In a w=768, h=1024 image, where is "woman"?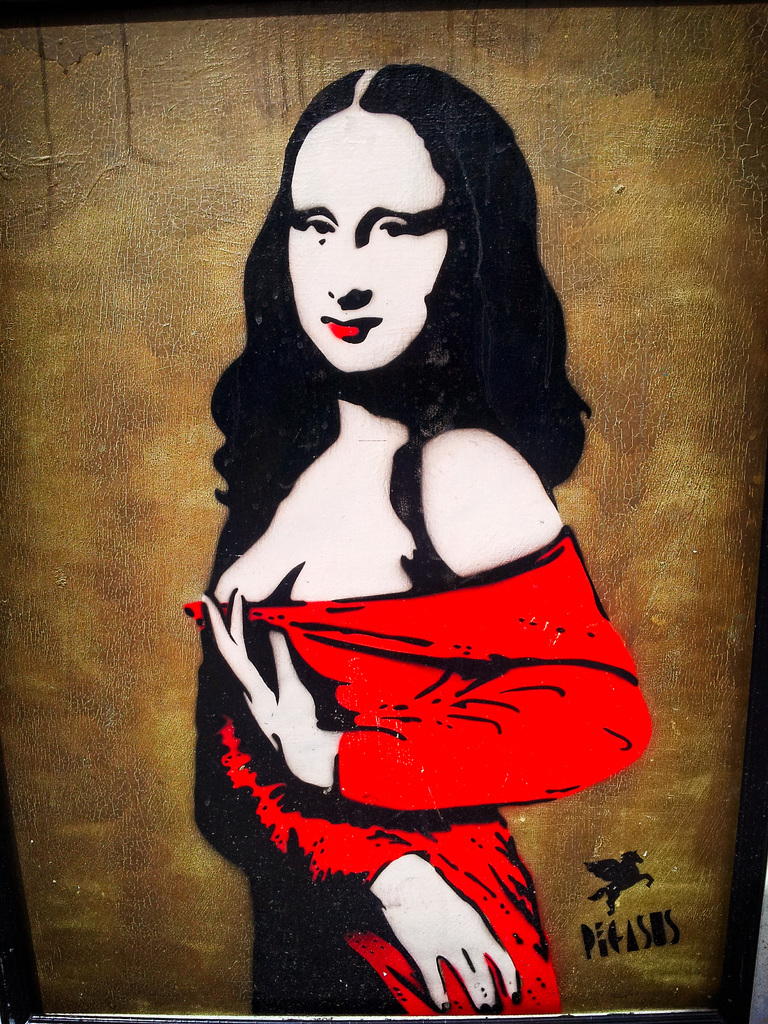
region(166, 38, 648, 943).
